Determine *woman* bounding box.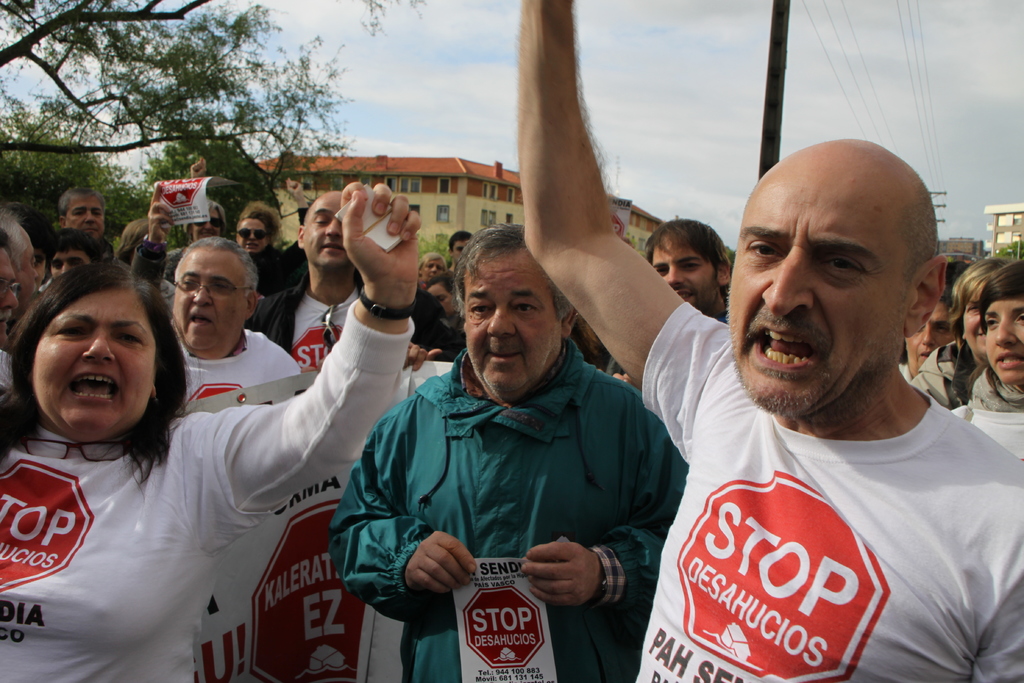
Determined: box=[952, 259, 1023, 460].
